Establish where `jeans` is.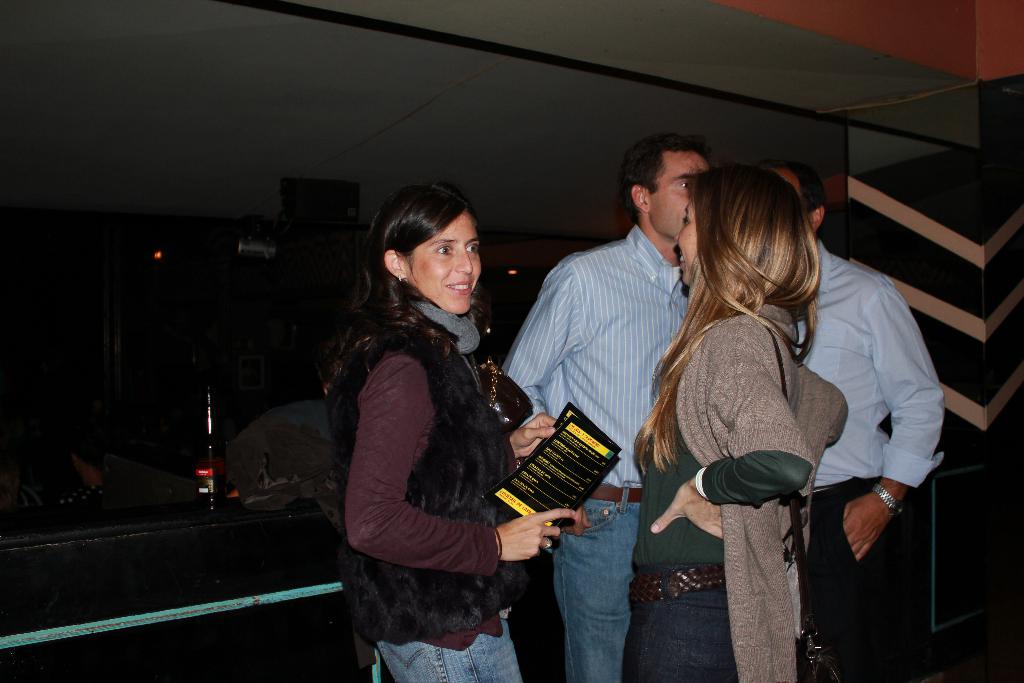
Established at 372 618 525 677.
